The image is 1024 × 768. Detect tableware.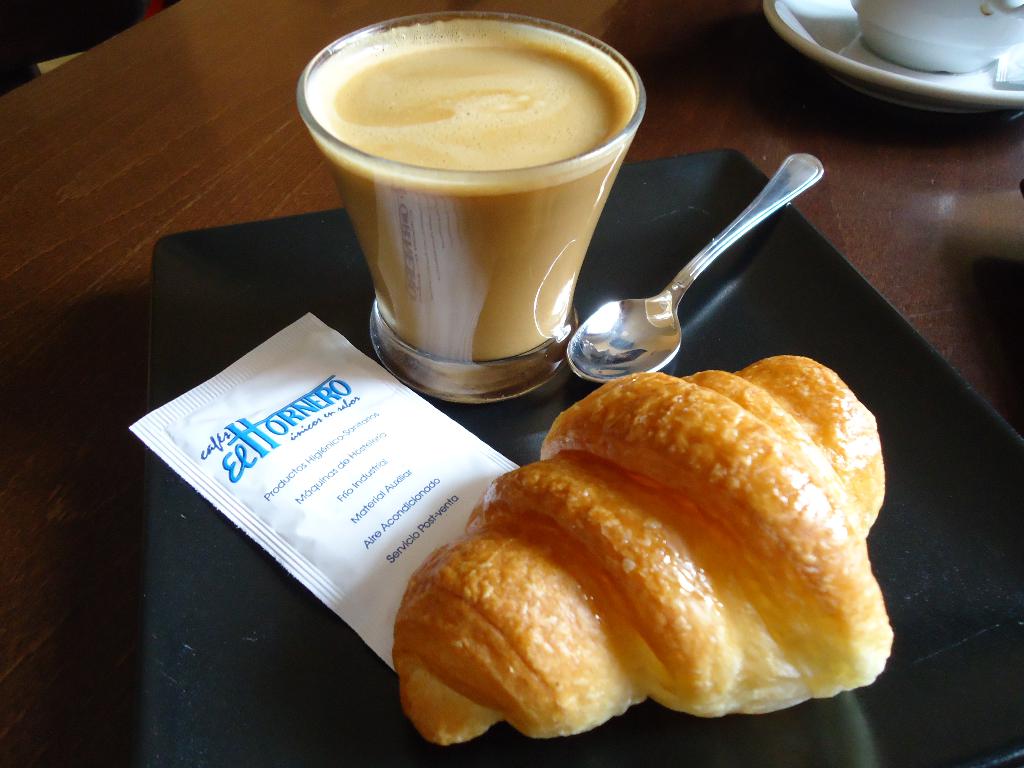
Detection: [753, 0, 1023, 121].
